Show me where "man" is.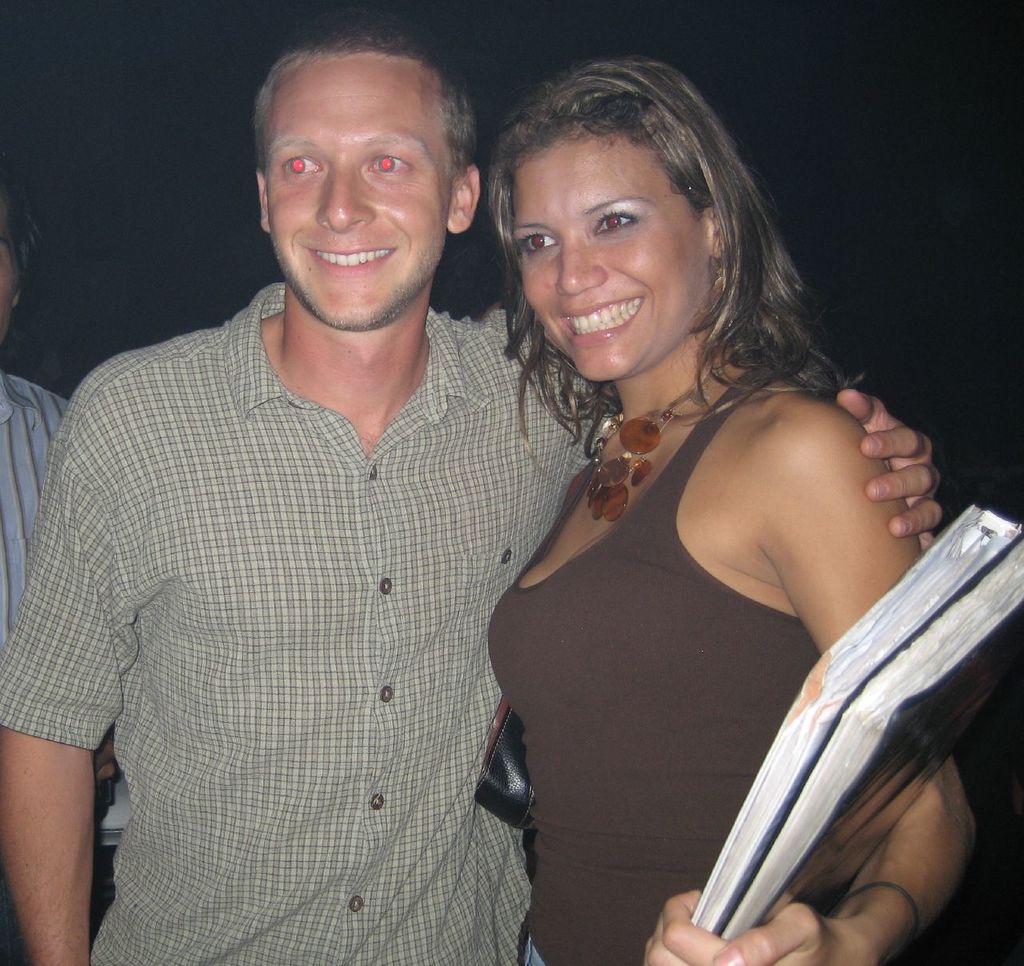
"man" is at 0/19/943/965.
